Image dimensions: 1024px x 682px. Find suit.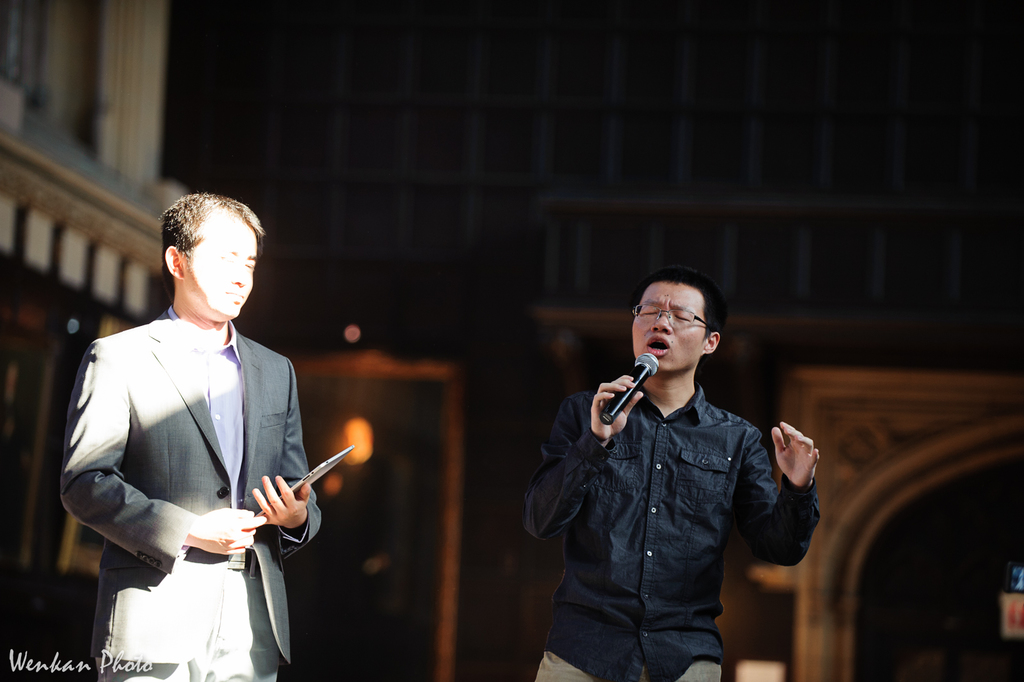
x1=62, y1=257, x2=347, y2=676.
